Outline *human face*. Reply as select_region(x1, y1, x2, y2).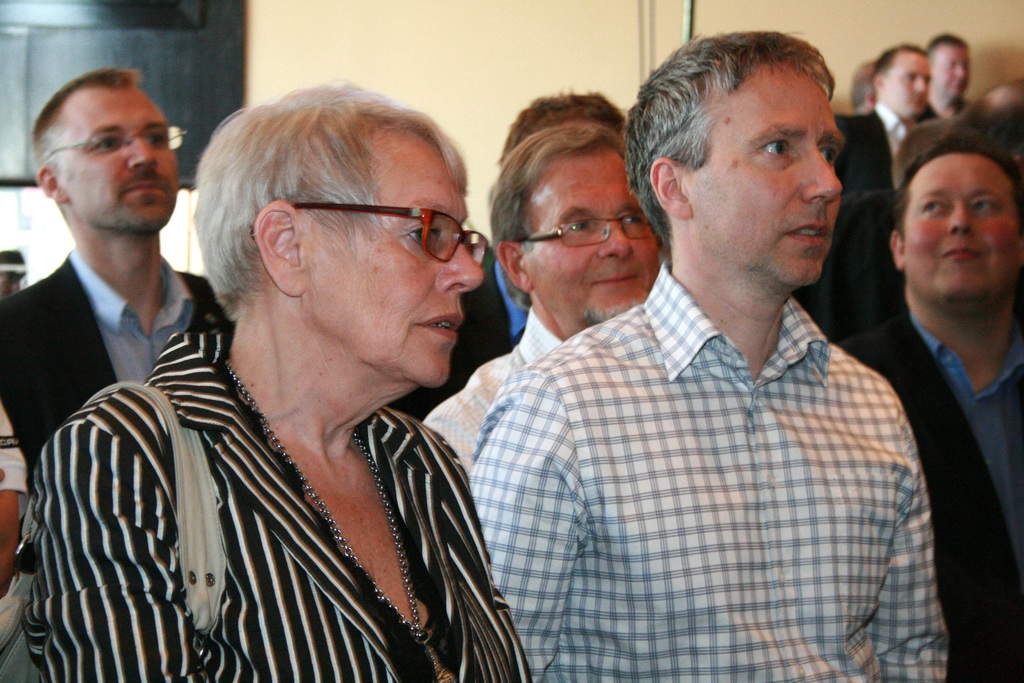
select_region(299, 124, 484, 403).
